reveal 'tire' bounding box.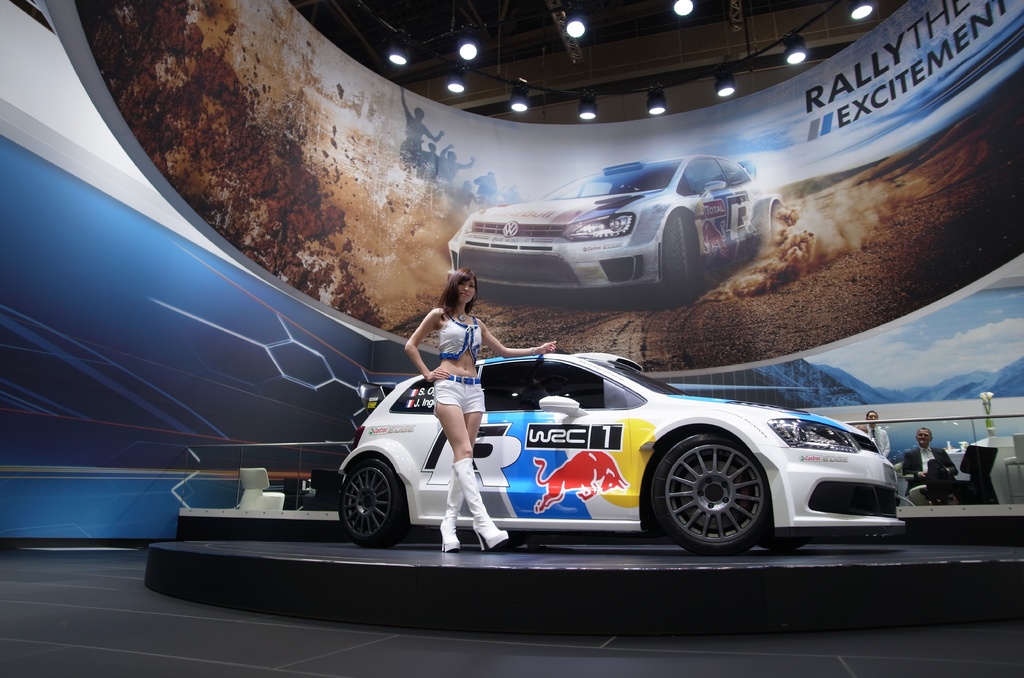
Revealed: Rect(339, 457, 408, 549).
